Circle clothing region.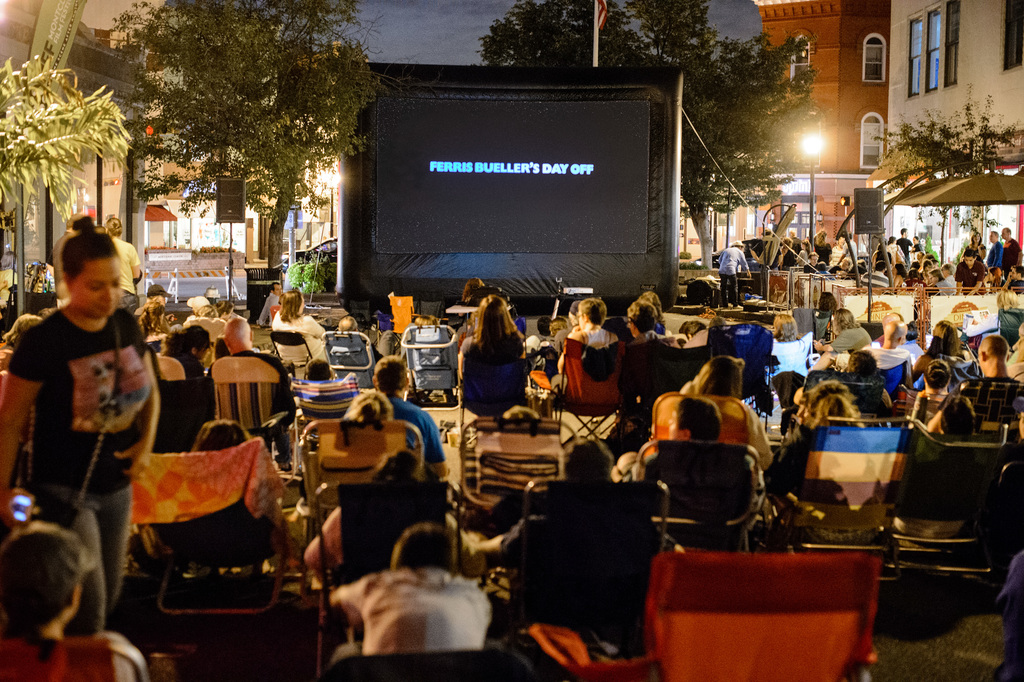
Region: box(170, 351, 205, 376).
